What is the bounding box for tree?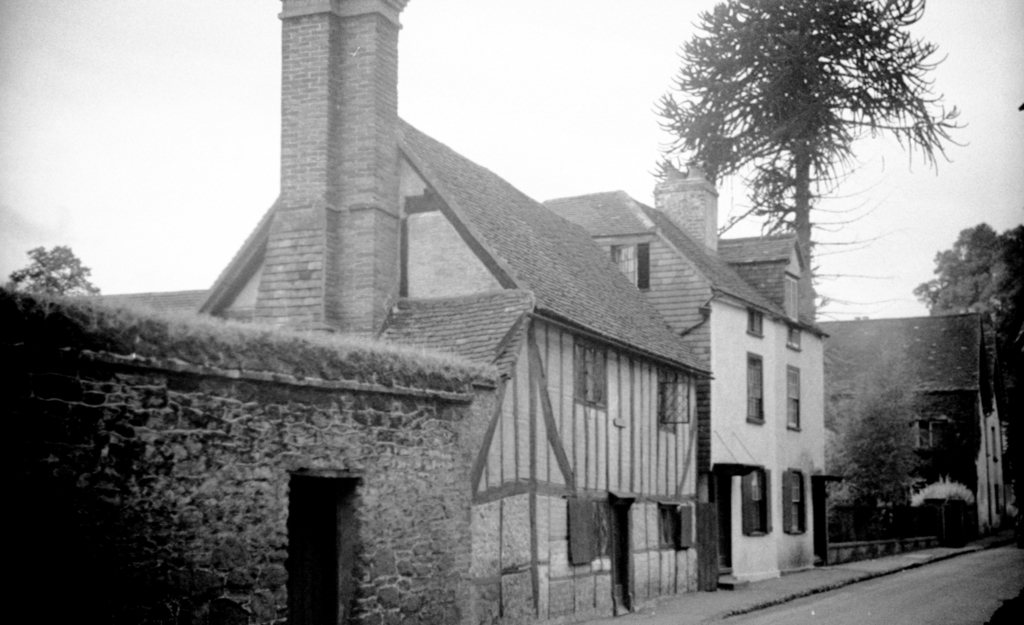
box(657, 0, 963, 330).
